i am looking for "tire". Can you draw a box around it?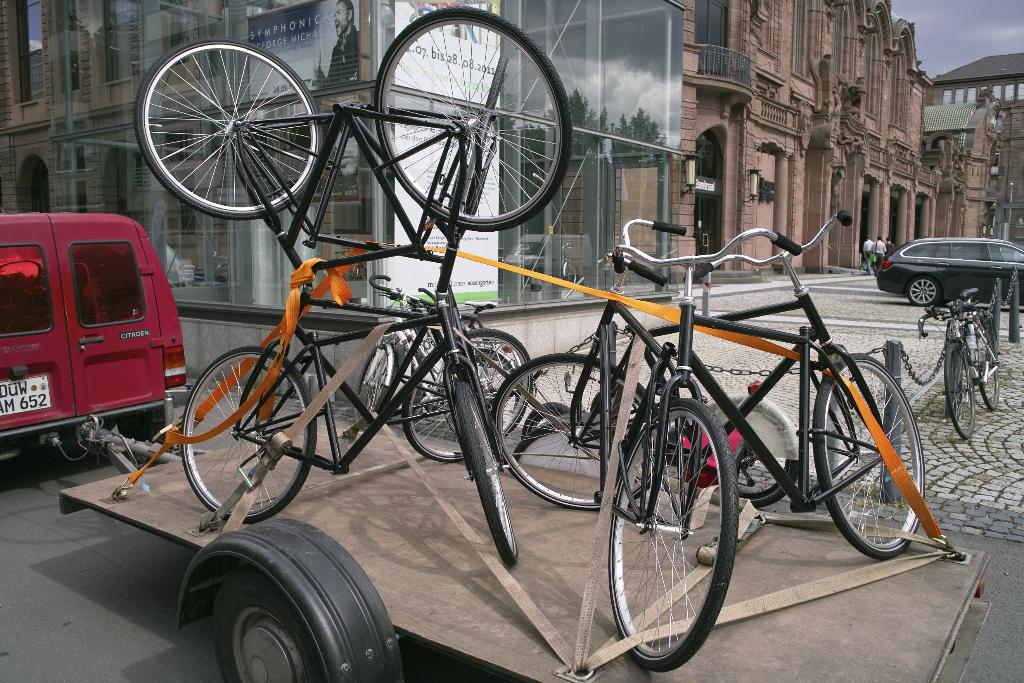
Sure, the bounding box is <region>180, 514, 405, 682</region>.
